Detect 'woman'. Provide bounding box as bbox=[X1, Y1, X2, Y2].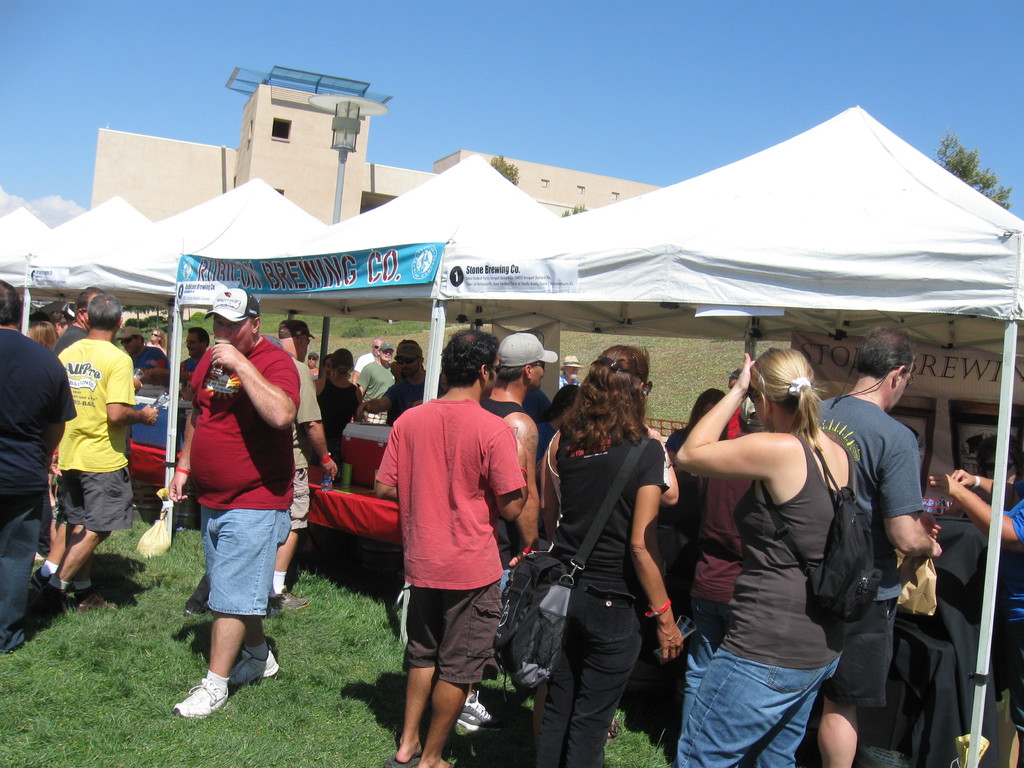
bbox=[673, 343, 874, 767].
